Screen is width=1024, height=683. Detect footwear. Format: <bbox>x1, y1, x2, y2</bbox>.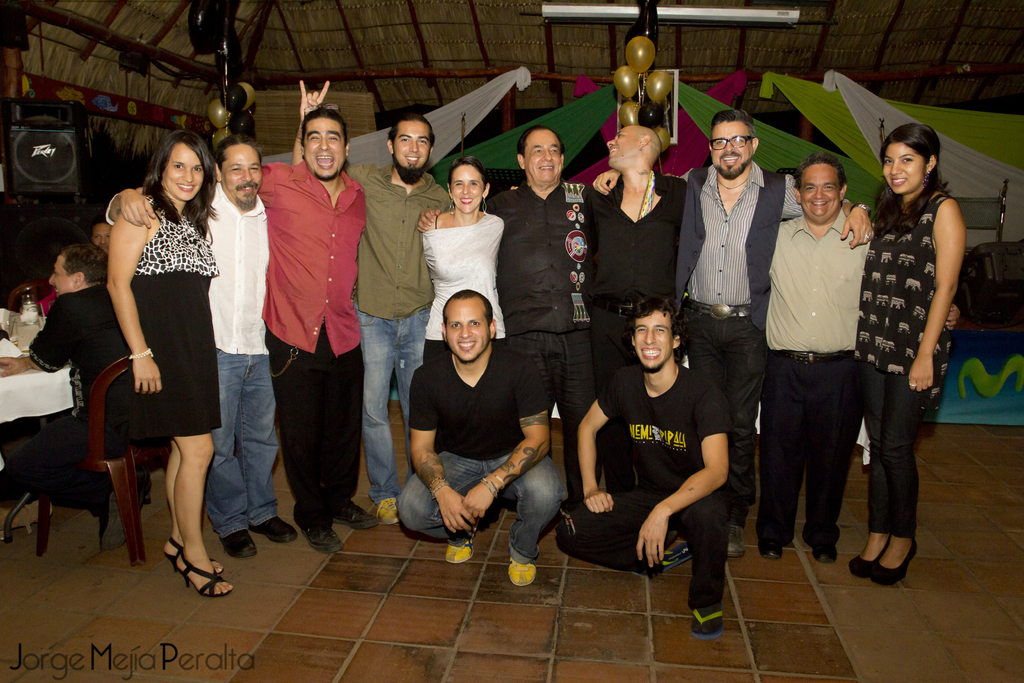
<bbox>694, 605, 723, 638</bbox>.
